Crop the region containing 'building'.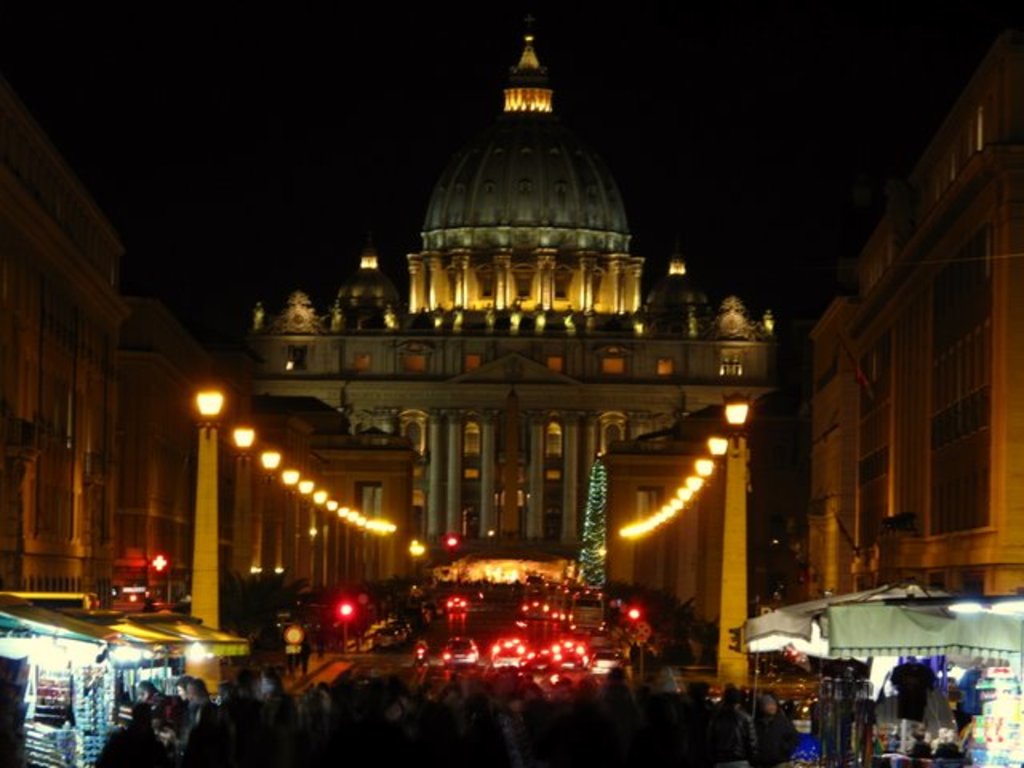
Crop region: [left=0, top=46, right=189, bottom=618].
